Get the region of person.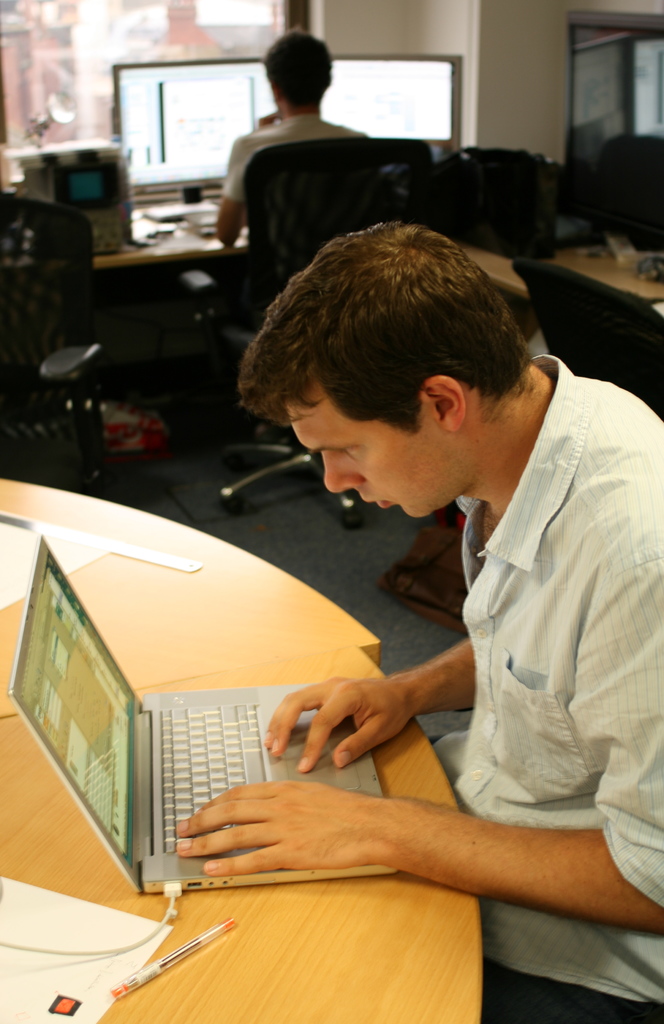
x1=214, y1=35, x2=373, y2=248.
